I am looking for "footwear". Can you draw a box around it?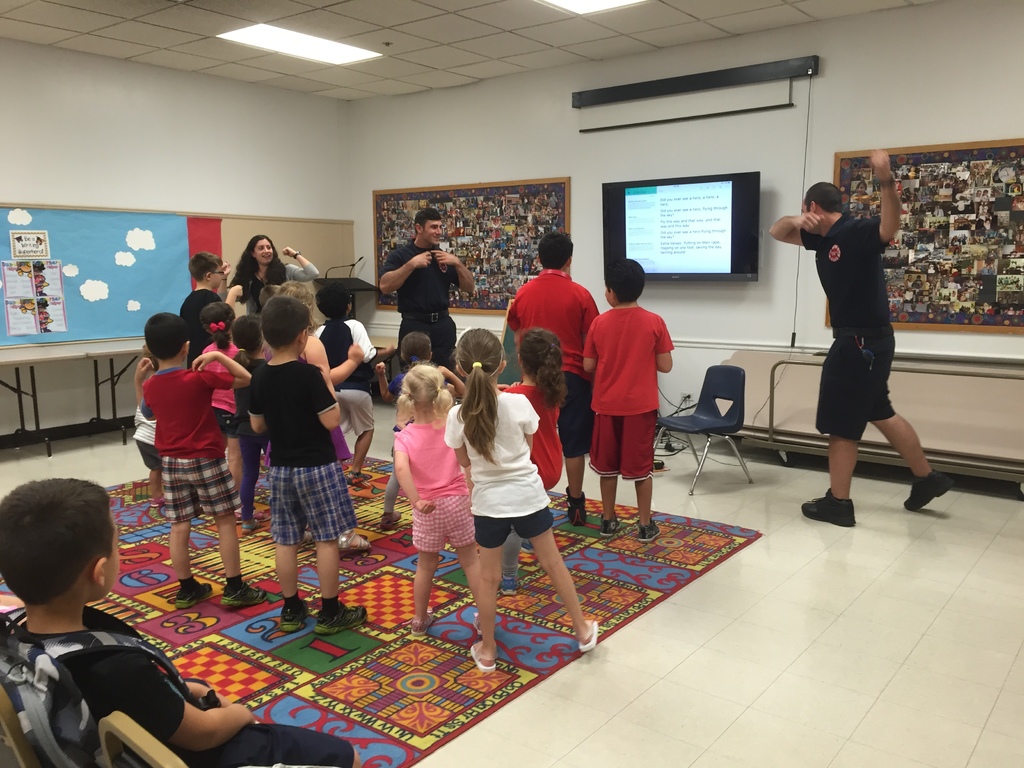
Sure, the bounding box is box(342, 527, 373, 550).
